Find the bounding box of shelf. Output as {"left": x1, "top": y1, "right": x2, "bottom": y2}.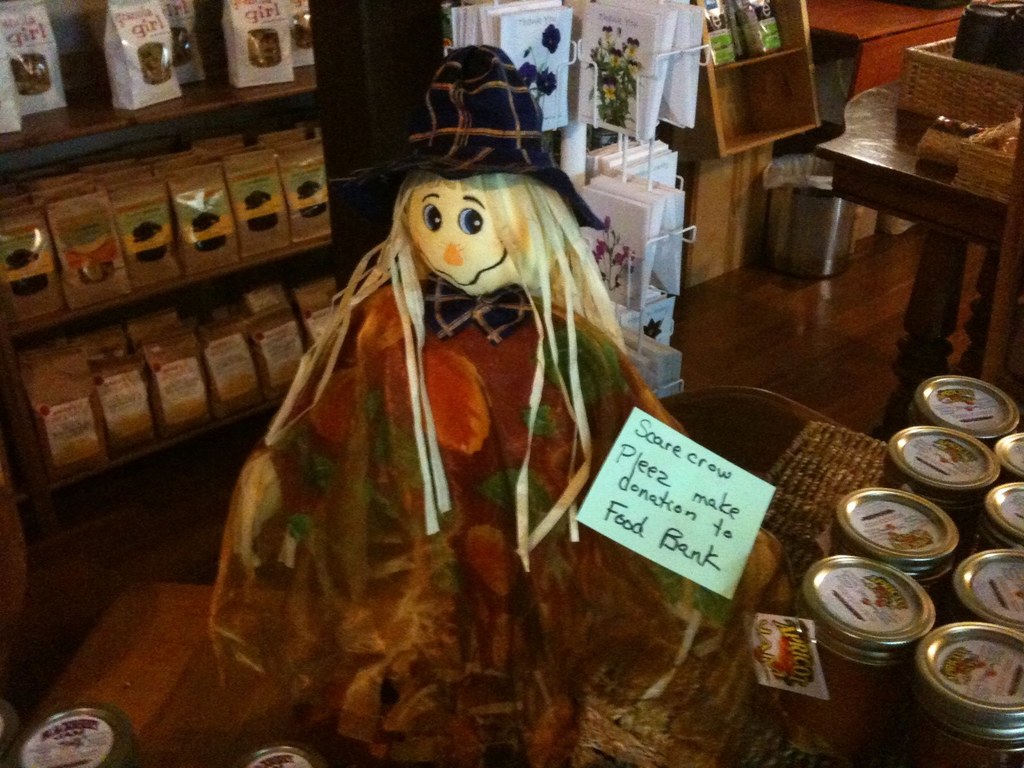
{"left": 0, "top": 81, "right": 320, "bottom": 488}.
